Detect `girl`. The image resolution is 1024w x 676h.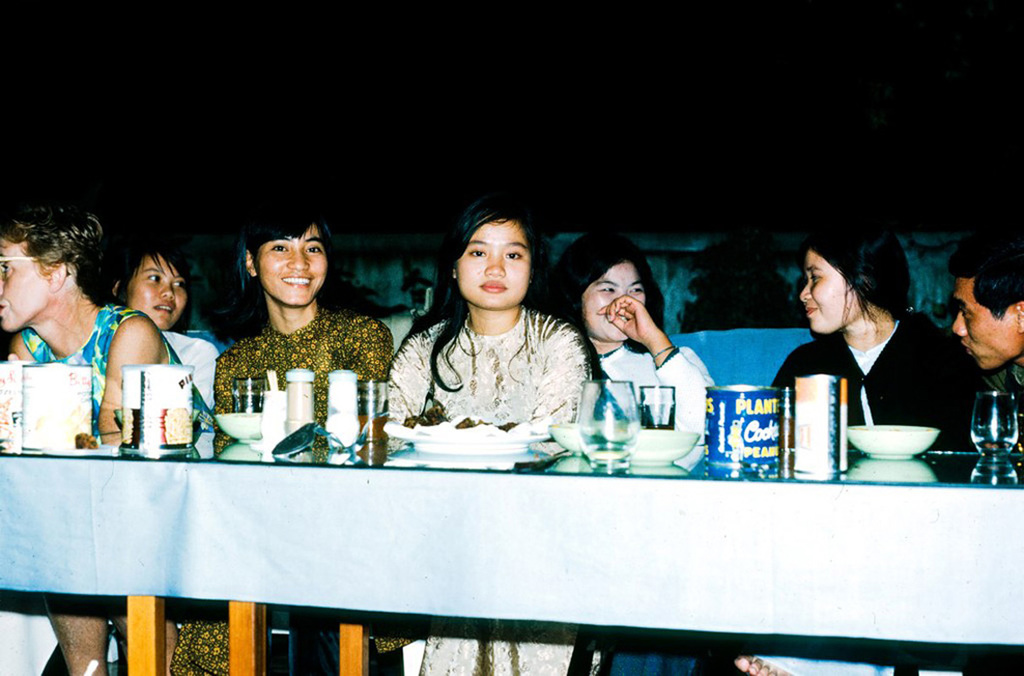
(737, 225, 987, 675).
